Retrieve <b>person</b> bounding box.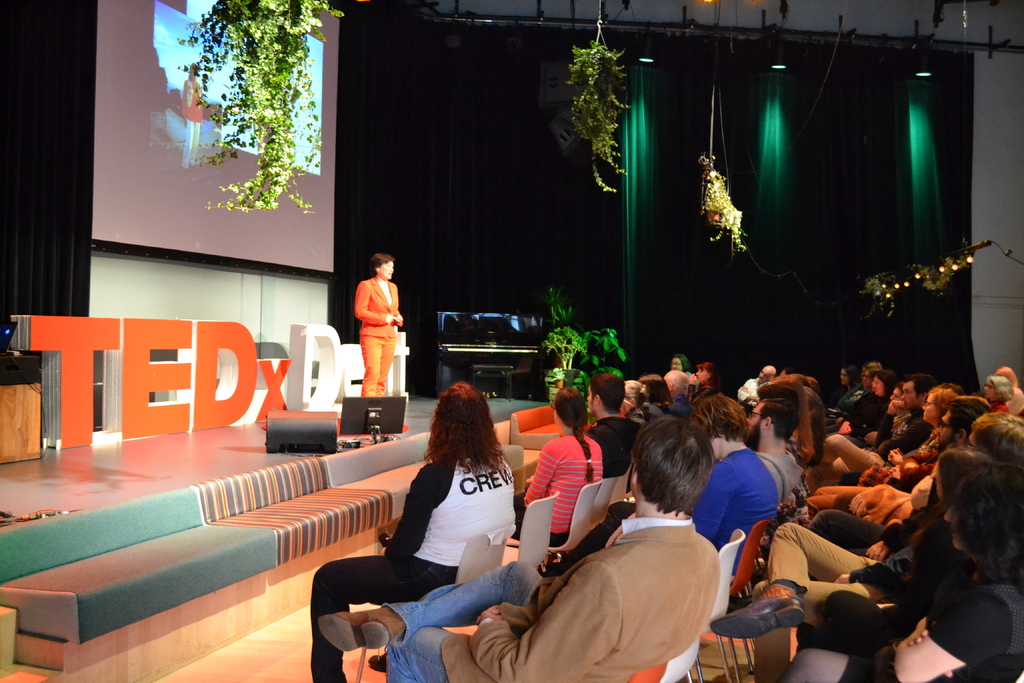
Bounding box: (307,369,508,682).
